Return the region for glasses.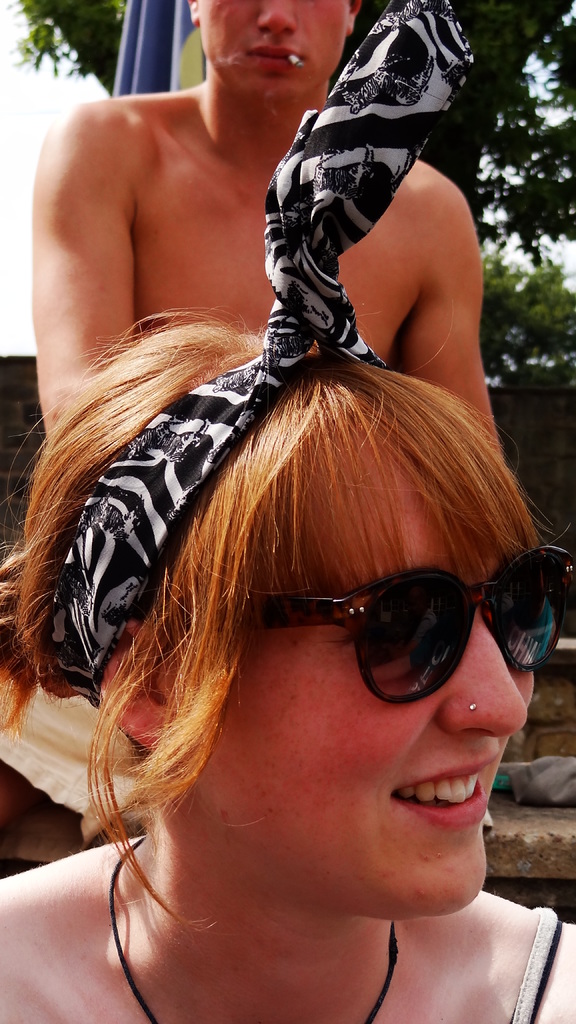
232/555/554/679.
